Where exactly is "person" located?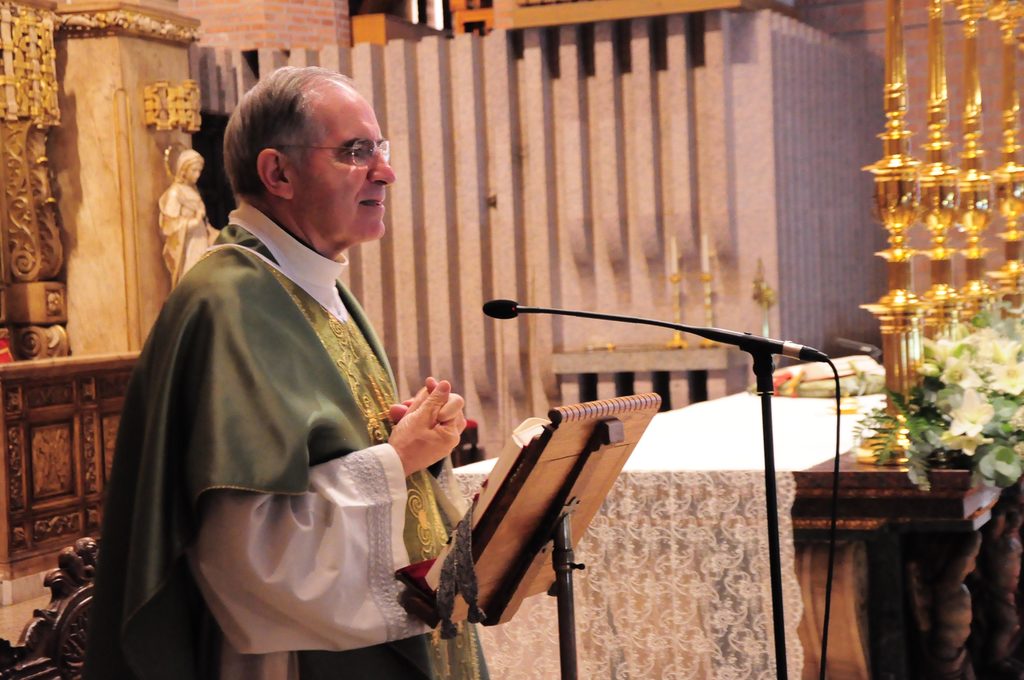
Its bounding box is left=155, top=150, right=221, bottom=287.
